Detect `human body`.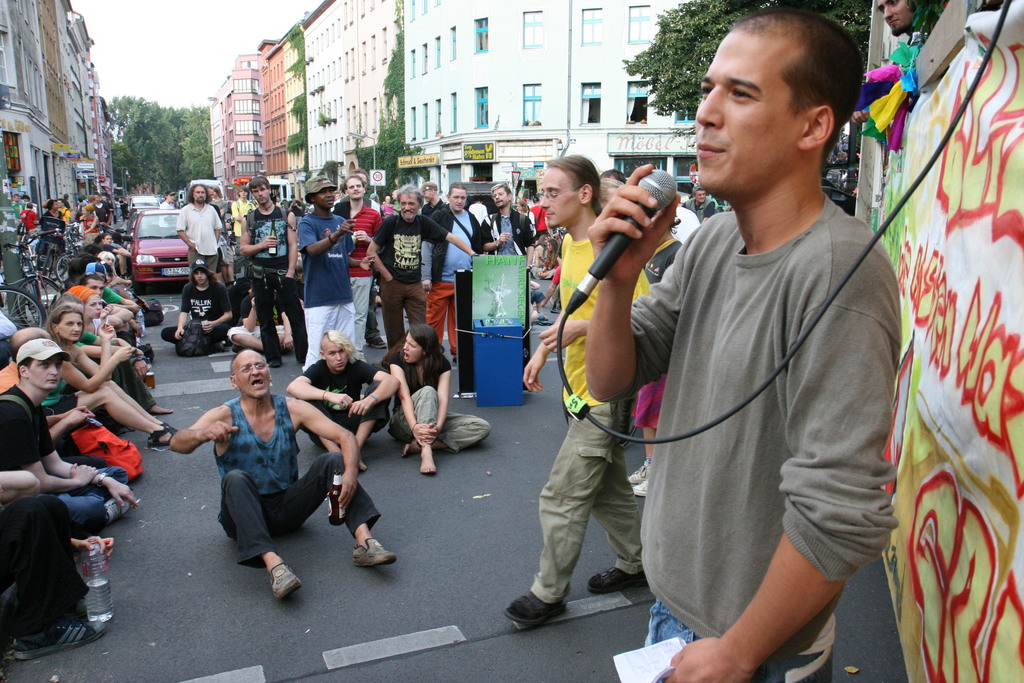
Detected at 677/192/717/224.
